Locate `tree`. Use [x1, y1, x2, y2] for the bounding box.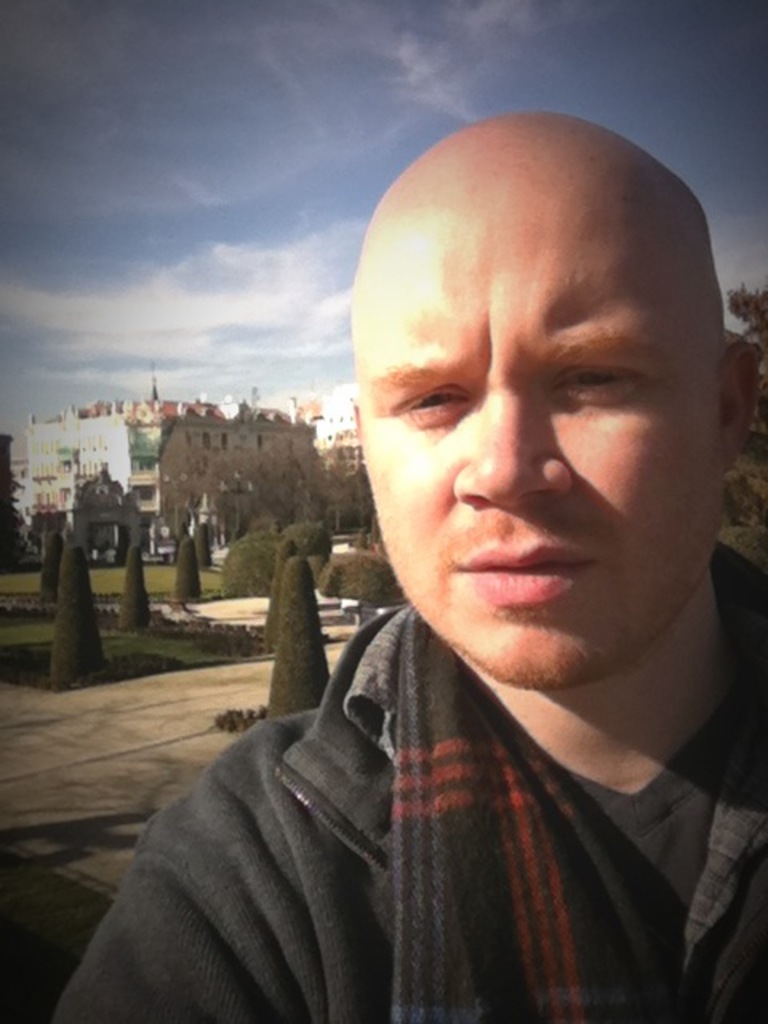
[272, 563, 326, 714].
